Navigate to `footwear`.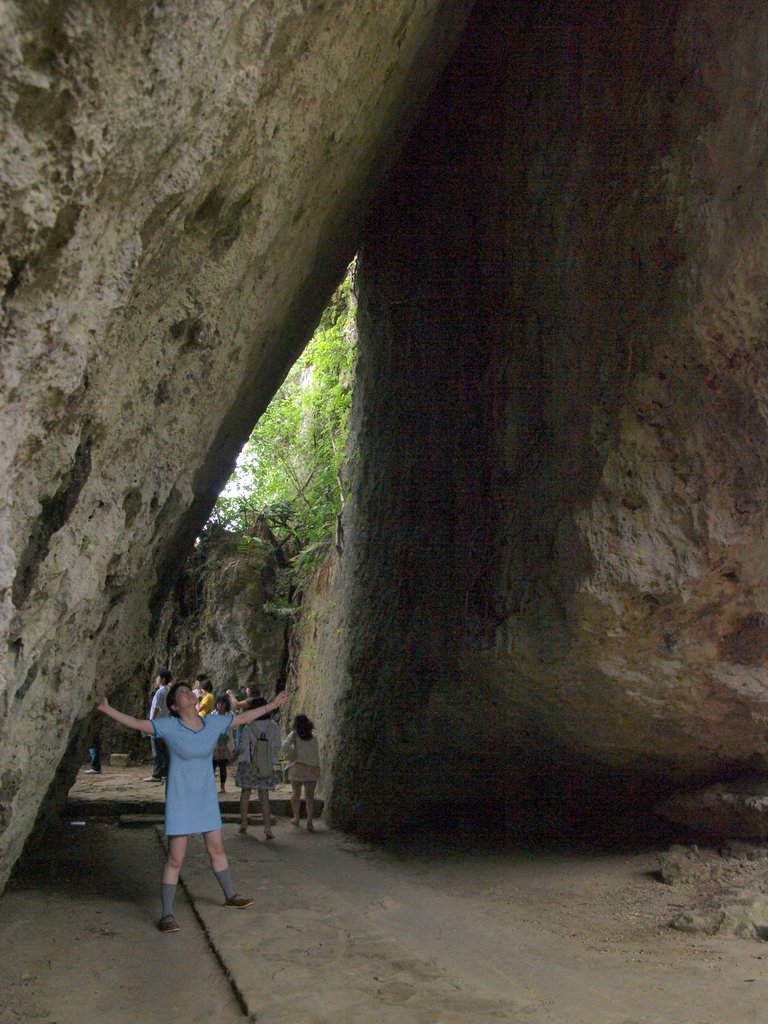
Navigation target: 240/818/251/837.
